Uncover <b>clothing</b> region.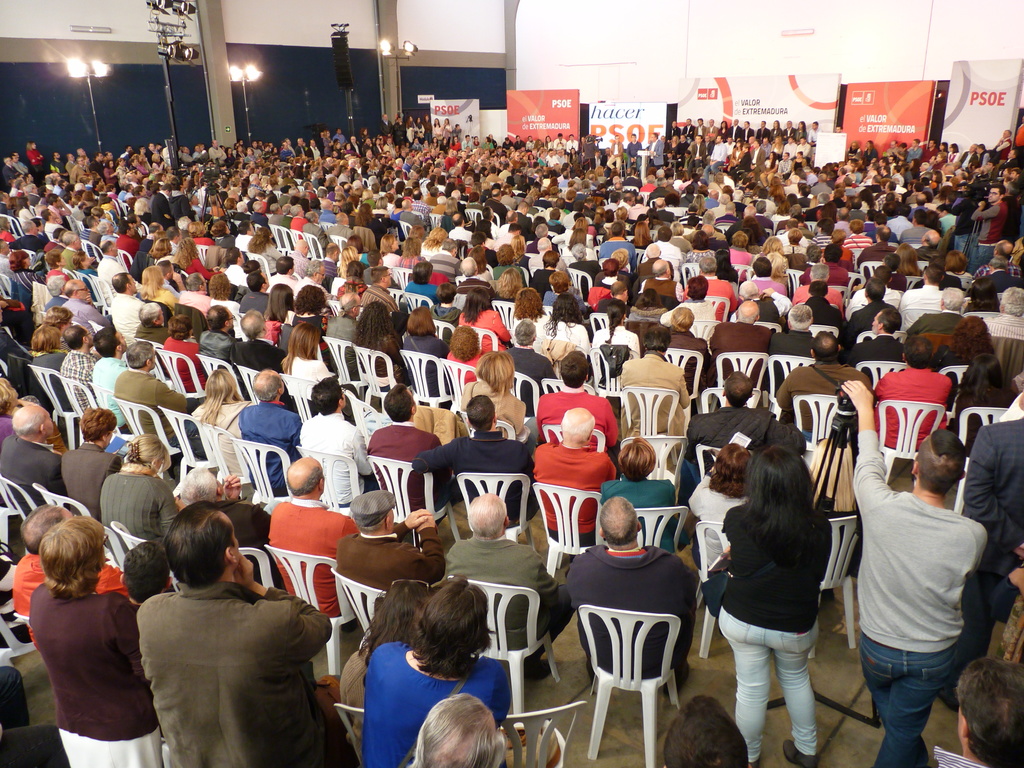
Uncovered: {"x1": 708, "y1": 319, "x2": 779, "y2": 386}.
